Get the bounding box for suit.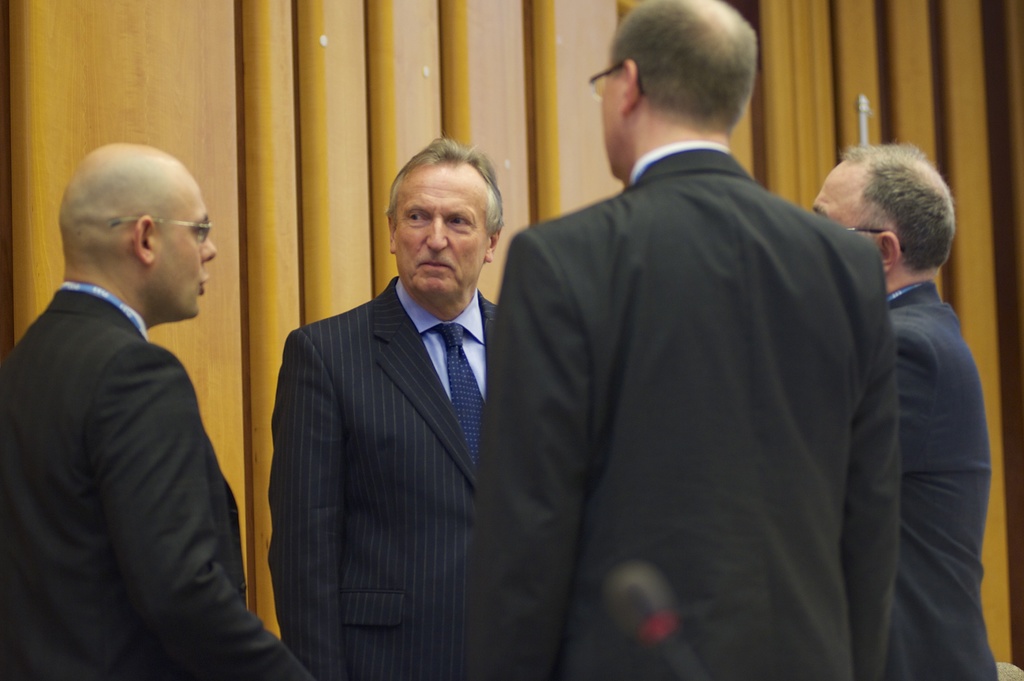
[left=886, top=282, right=997, bottom=680].
